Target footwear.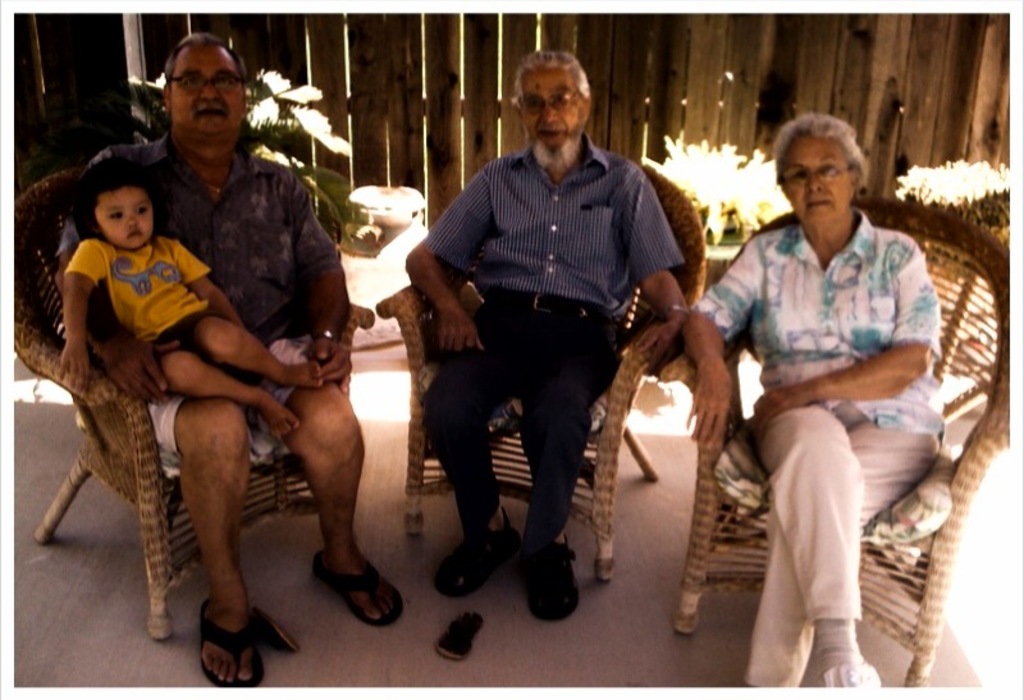
Target region: select_region(520, 532, 585, 626).
